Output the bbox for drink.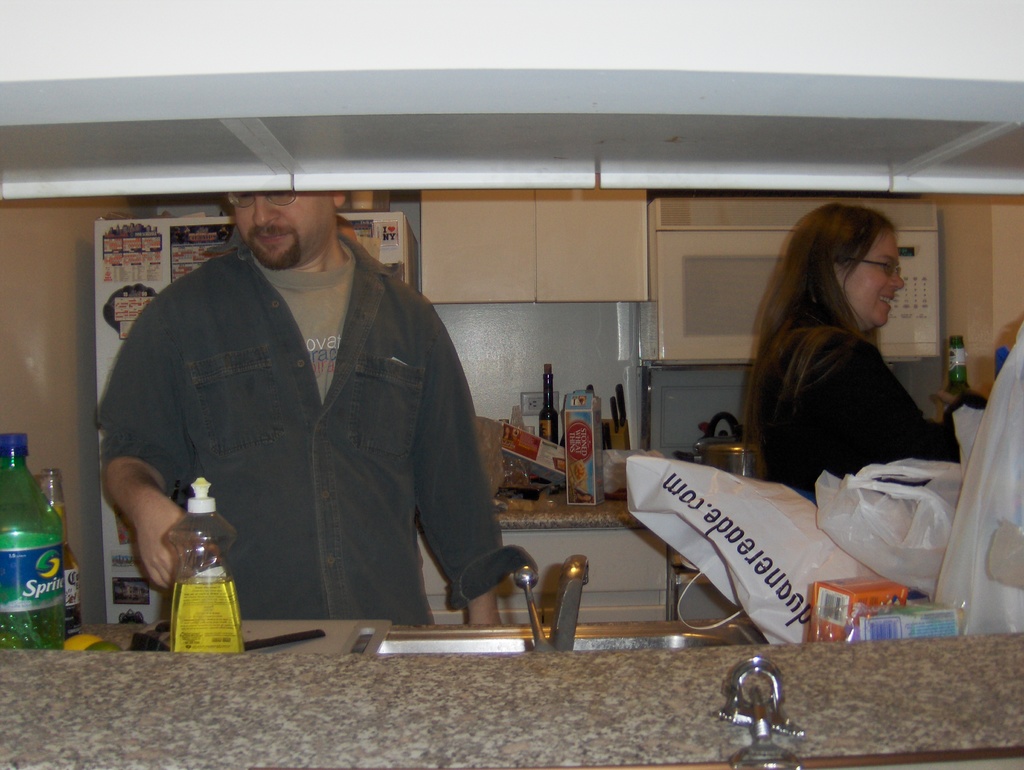
l=154, t=488, r=234, b=655.
